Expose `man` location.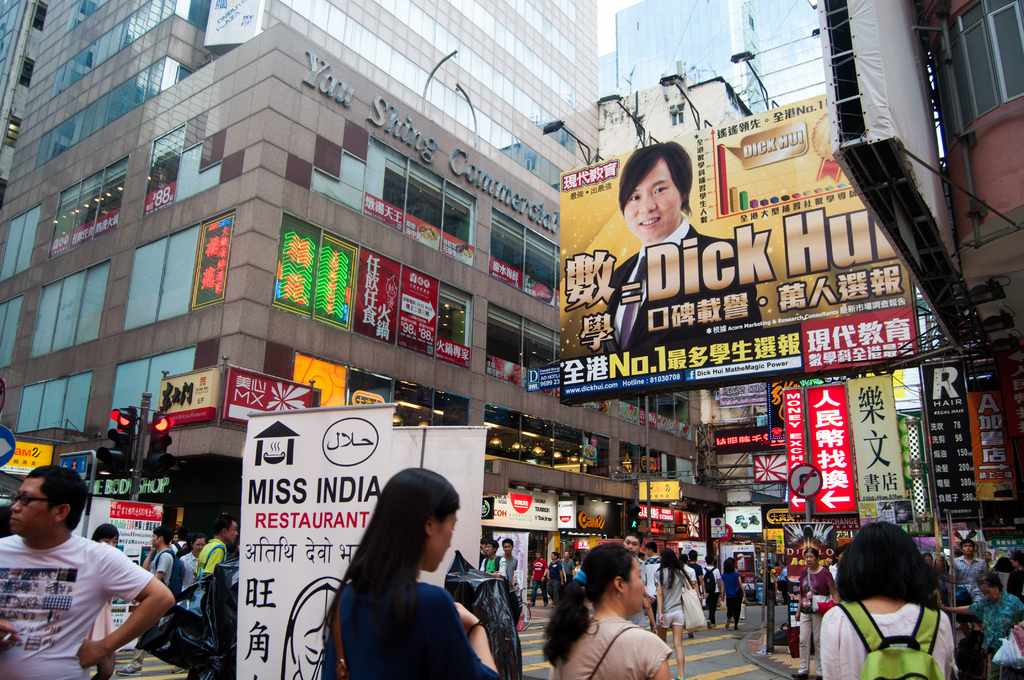
Exposed at 641,542,662,634.
